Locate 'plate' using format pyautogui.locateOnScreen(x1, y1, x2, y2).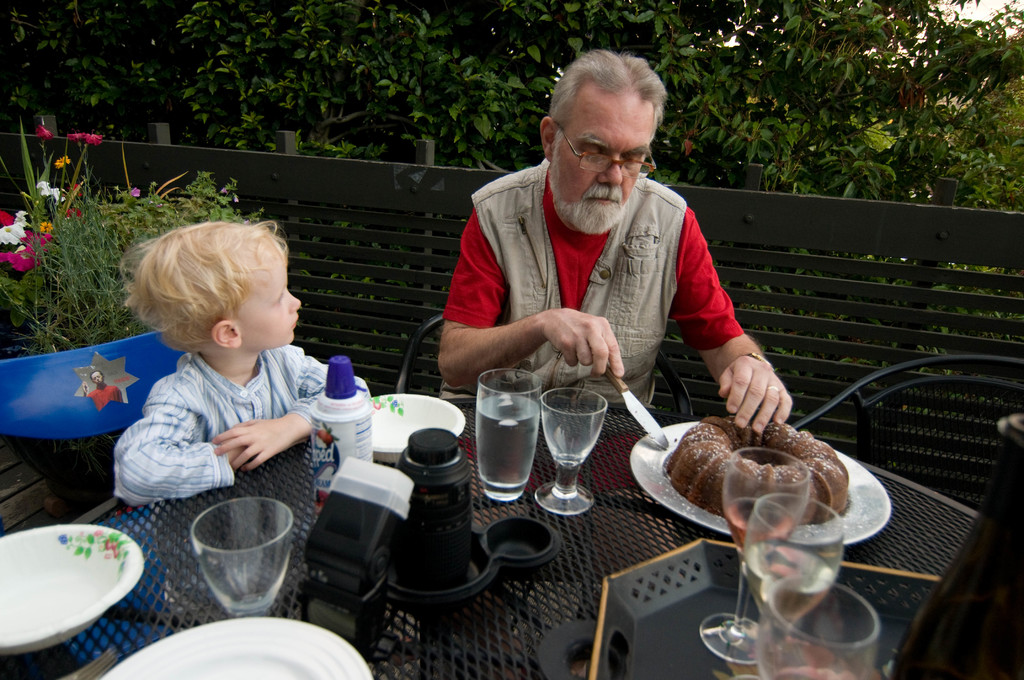
pyautogui.locateOnScreen(102, 616, 374, 679).
